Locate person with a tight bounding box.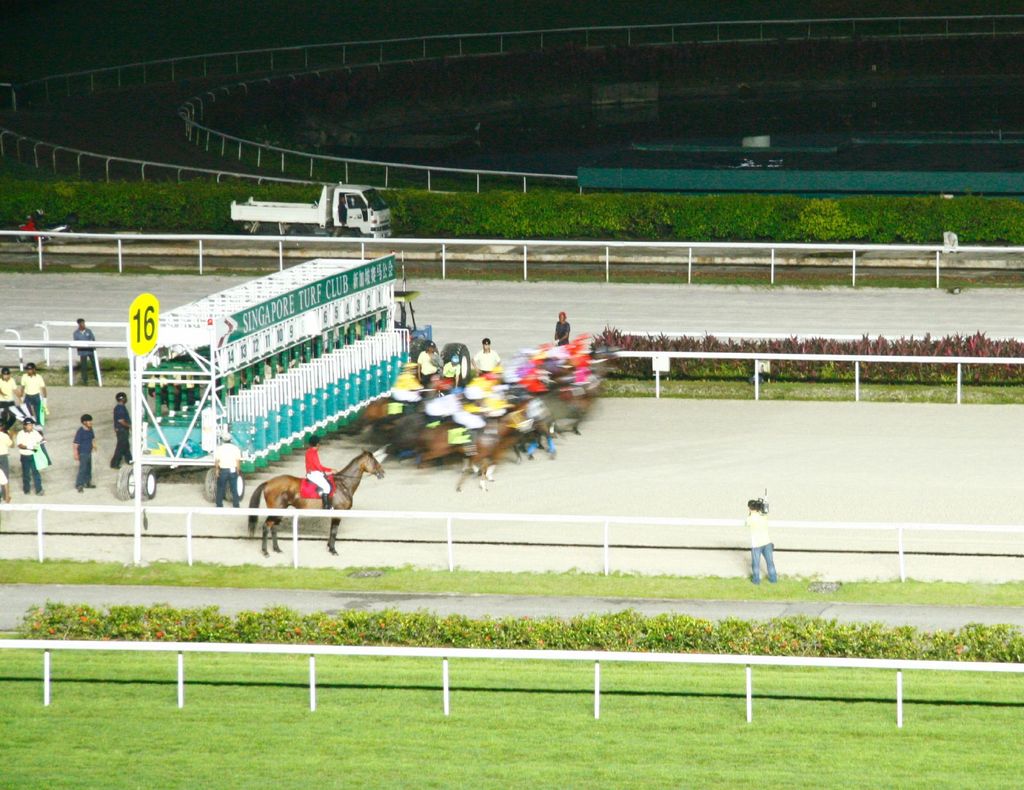
(474, 338, 499, 374).
